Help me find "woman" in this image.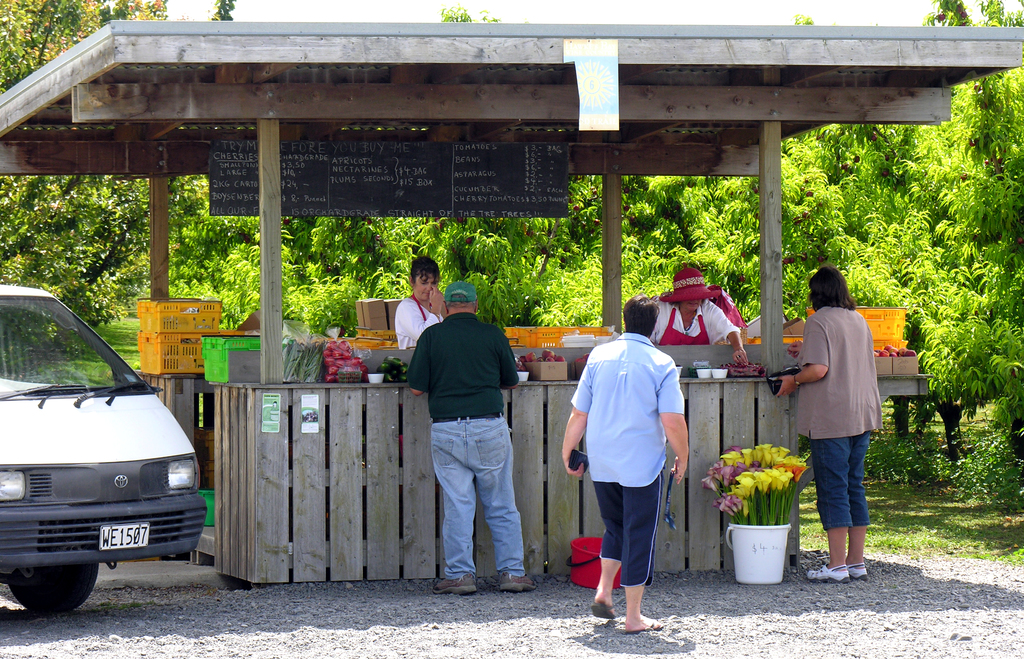
Found it: <bbox>643, 262, 748, 359</bbox>.
